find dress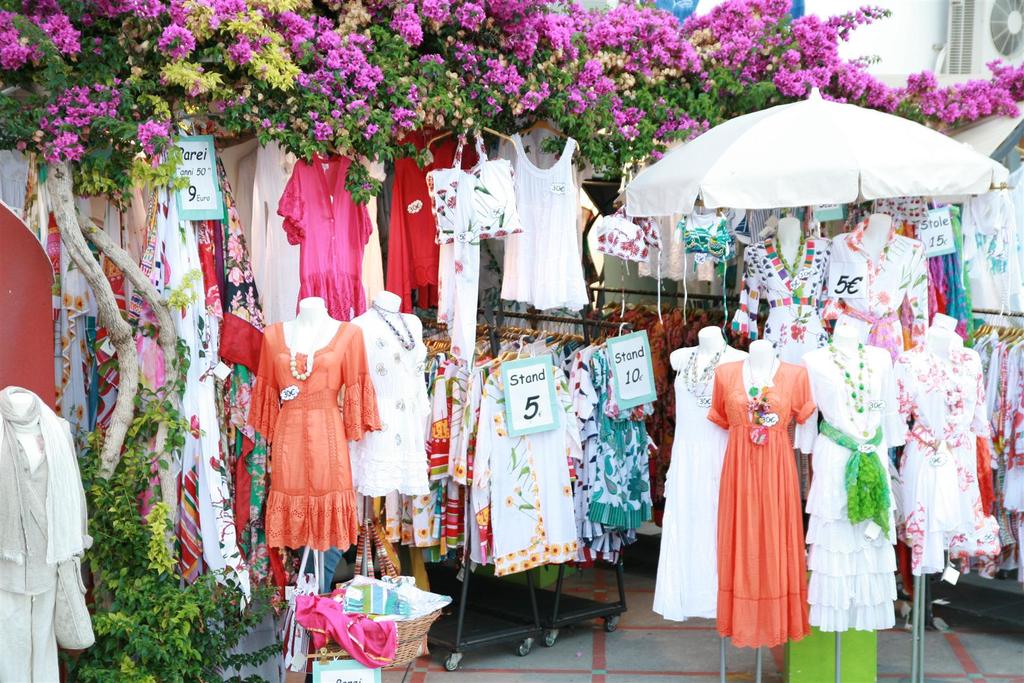
{"left": 824, "top": 217, "right": 927, "bottom": 447}
